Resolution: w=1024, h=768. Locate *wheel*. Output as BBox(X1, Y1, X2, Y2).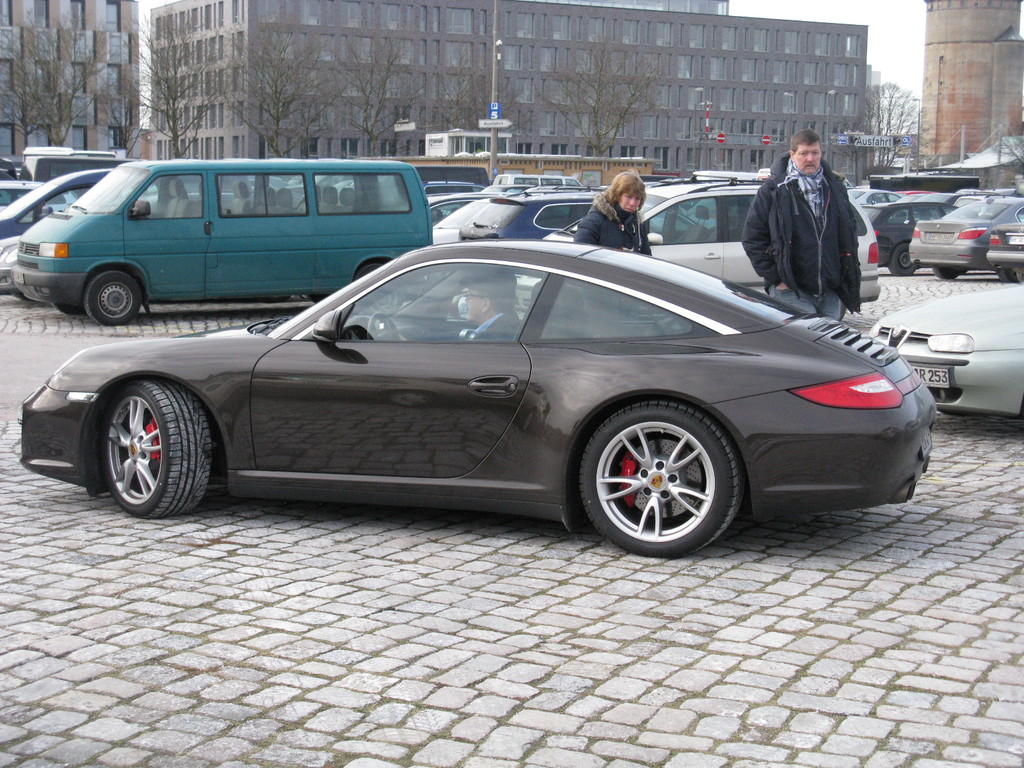
BBox(104, 376, 207, 515).
